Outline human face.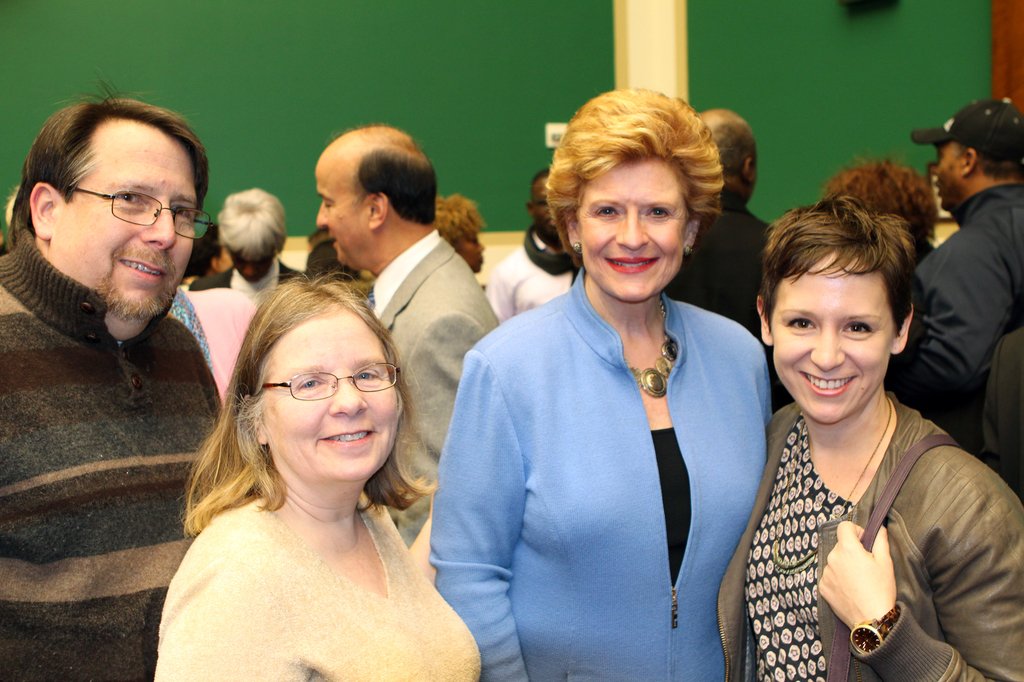
Outline: bbox(49, 123, 206, 321).
